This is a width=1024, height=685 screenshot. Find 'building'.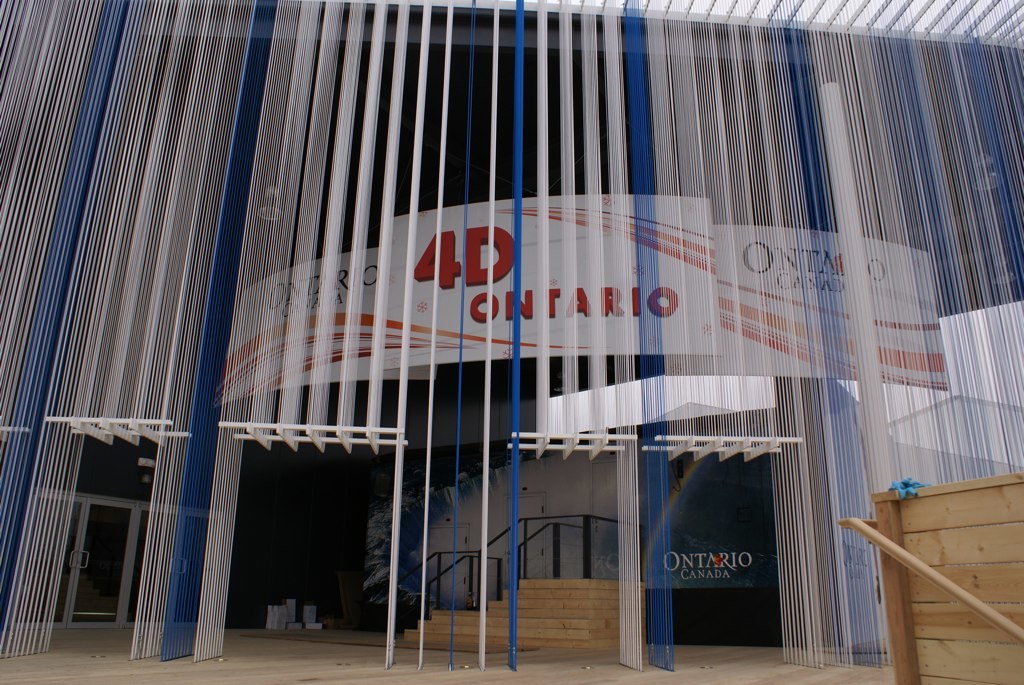
Bounding box: [0,0,1023,684].
